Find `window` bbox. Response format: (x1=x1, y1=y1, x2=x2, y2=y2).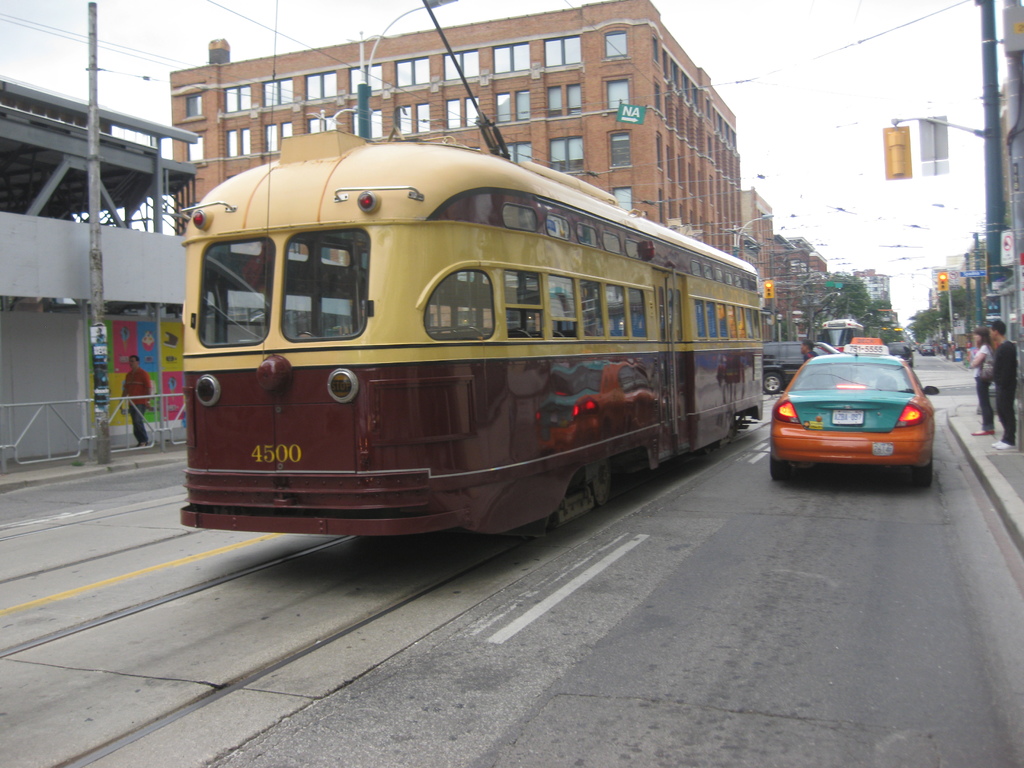
(x1=491, y1=36, x2=528, y2=70).
